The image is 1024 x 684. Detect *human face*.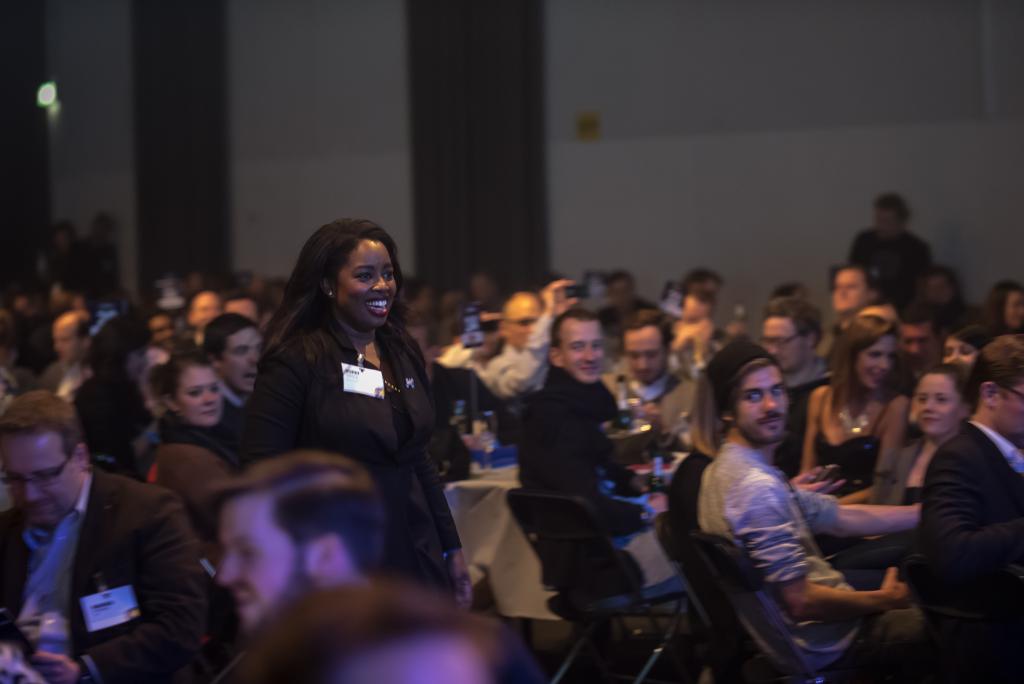
Detection: 219,327,265,390.
